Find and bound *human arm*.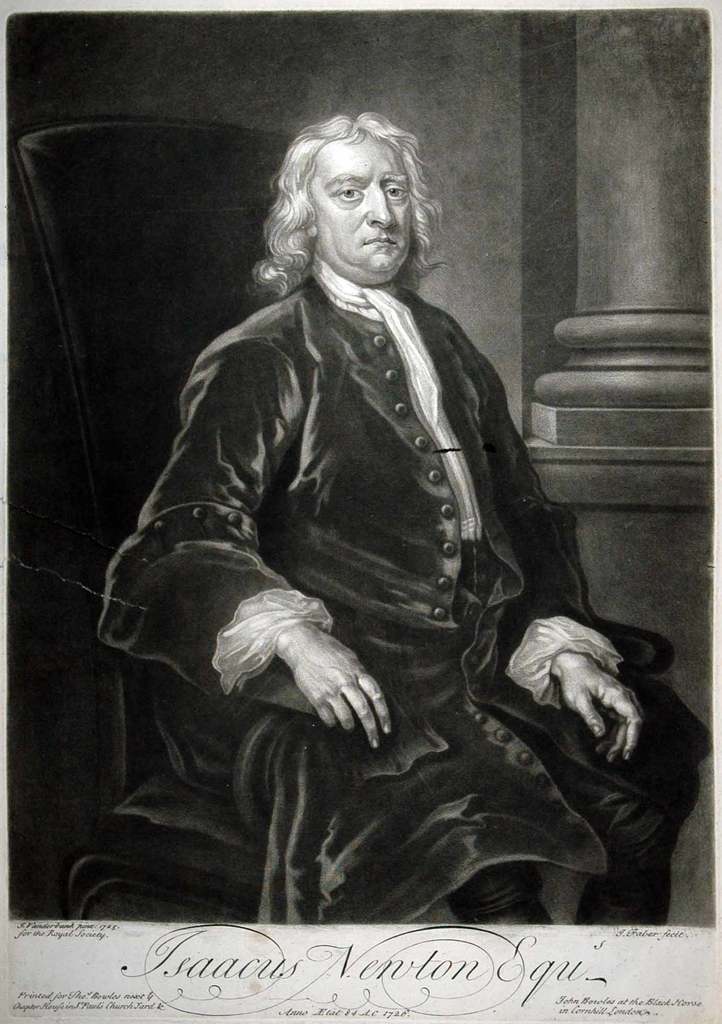
Bound: crop(491, 595, 662, 797).
